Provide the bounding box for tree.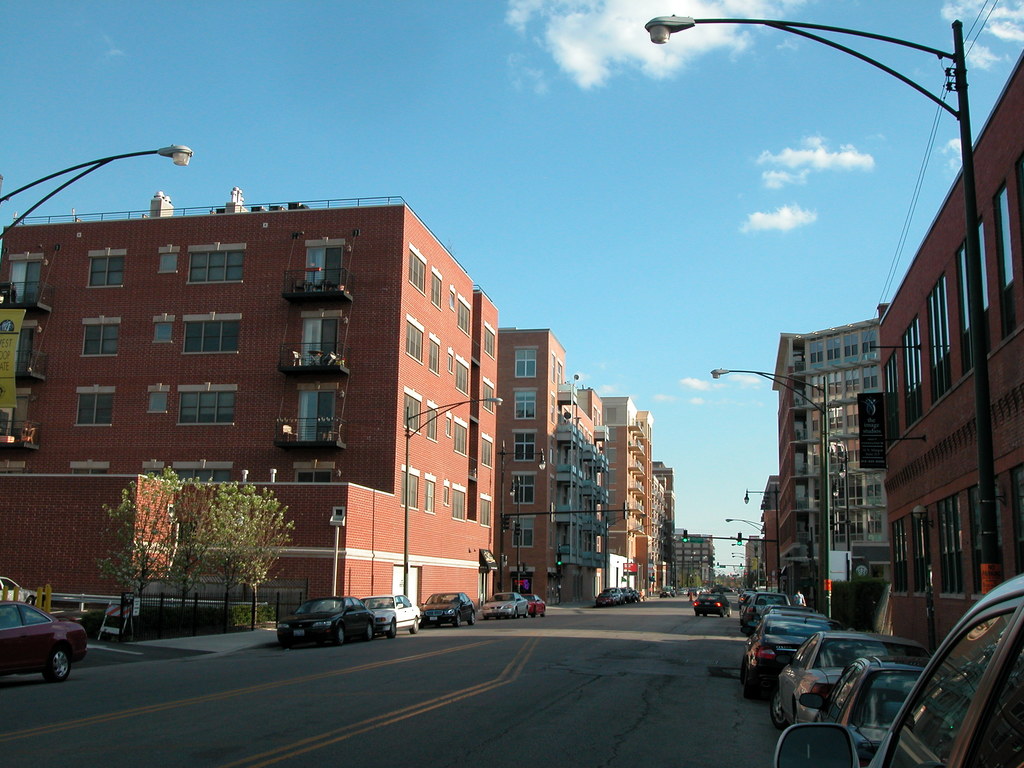
region(93, 468, 195, 616).
